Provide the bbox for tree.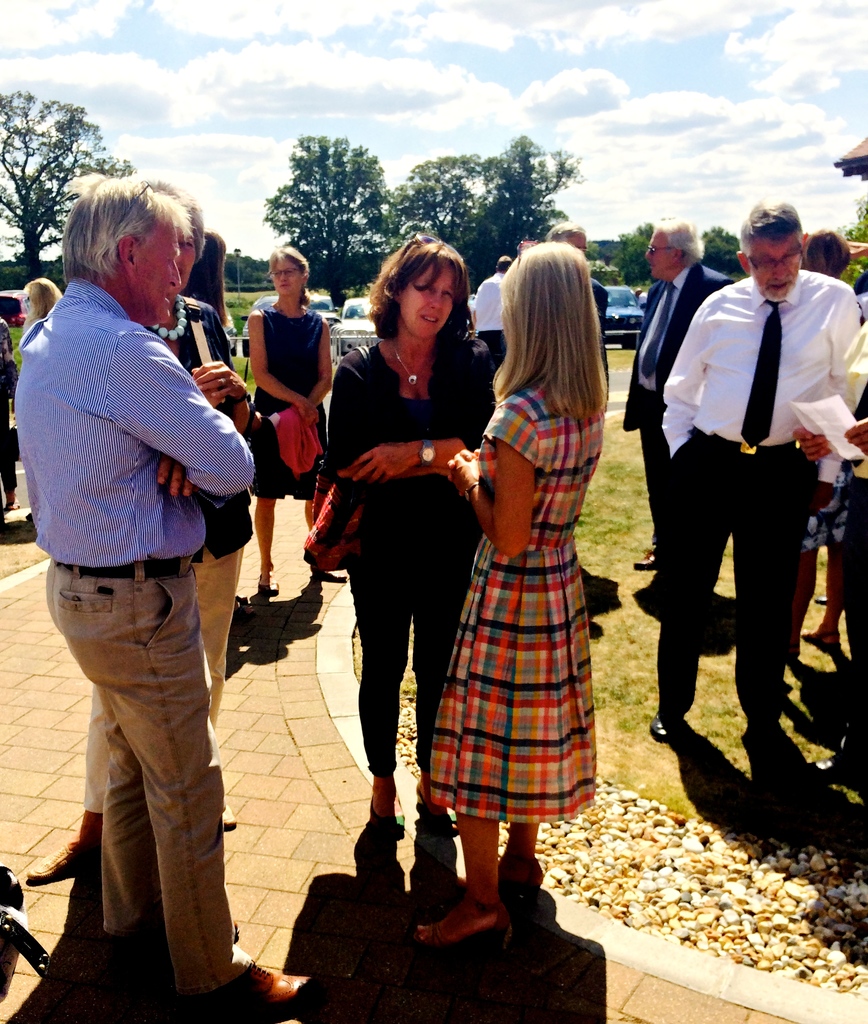
Rect(848, 196, 867, 292).
